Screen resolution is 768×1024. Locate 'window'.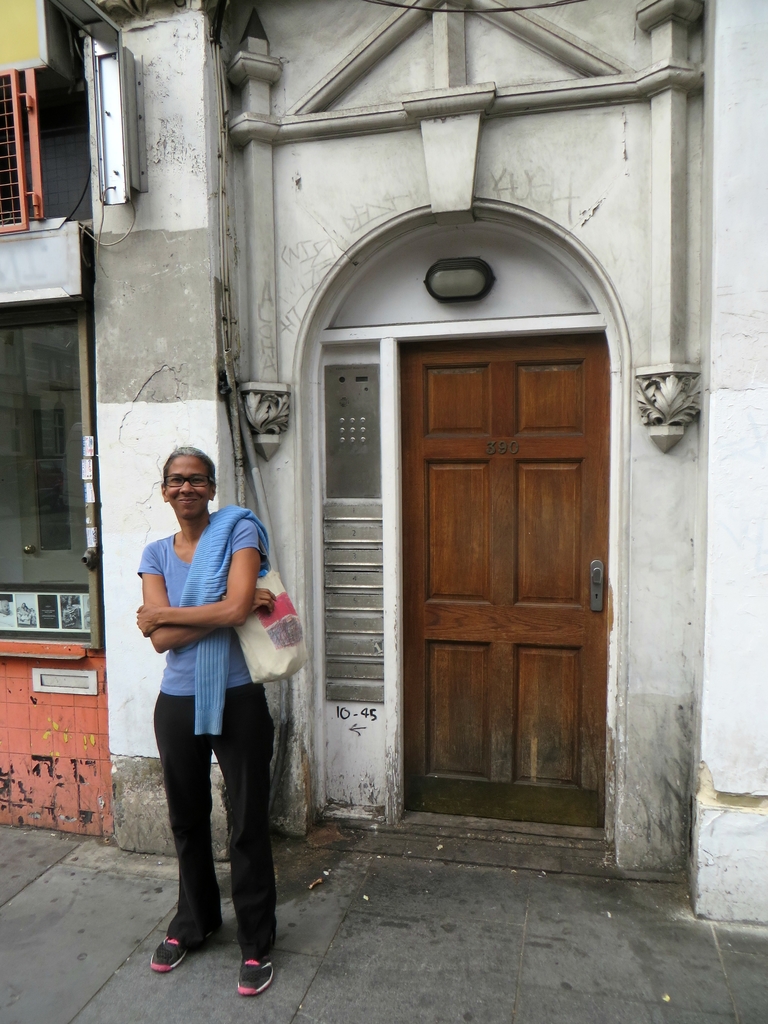
crop(316, 340, 384, 703).
